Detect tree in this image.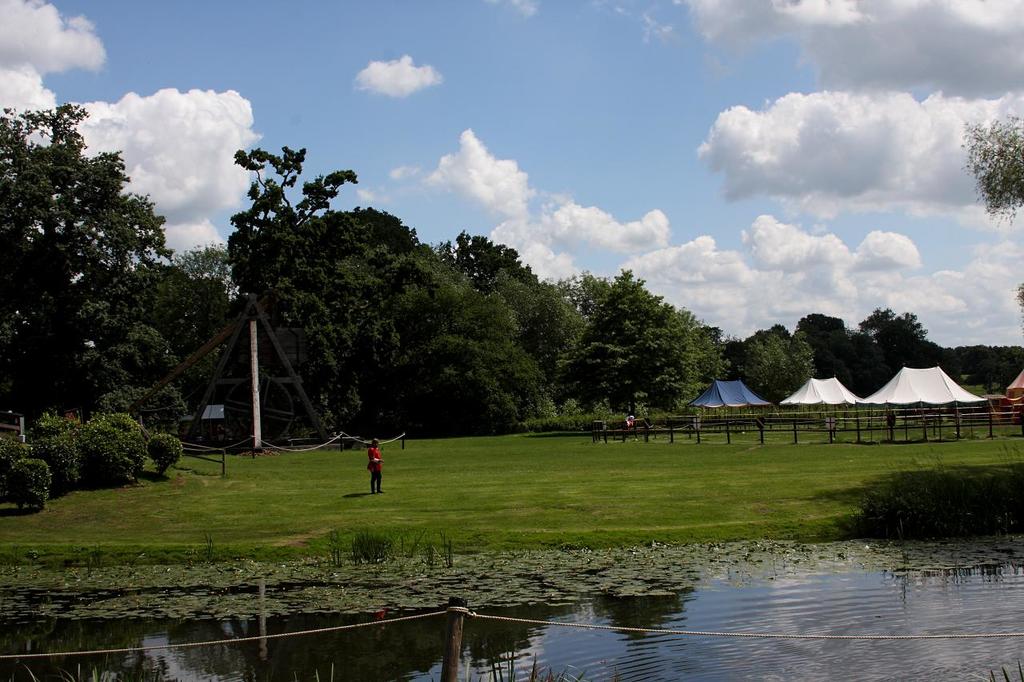
Detection: {"x1": 664, "y1": 312, "x2": 731, "y2": 382}.
